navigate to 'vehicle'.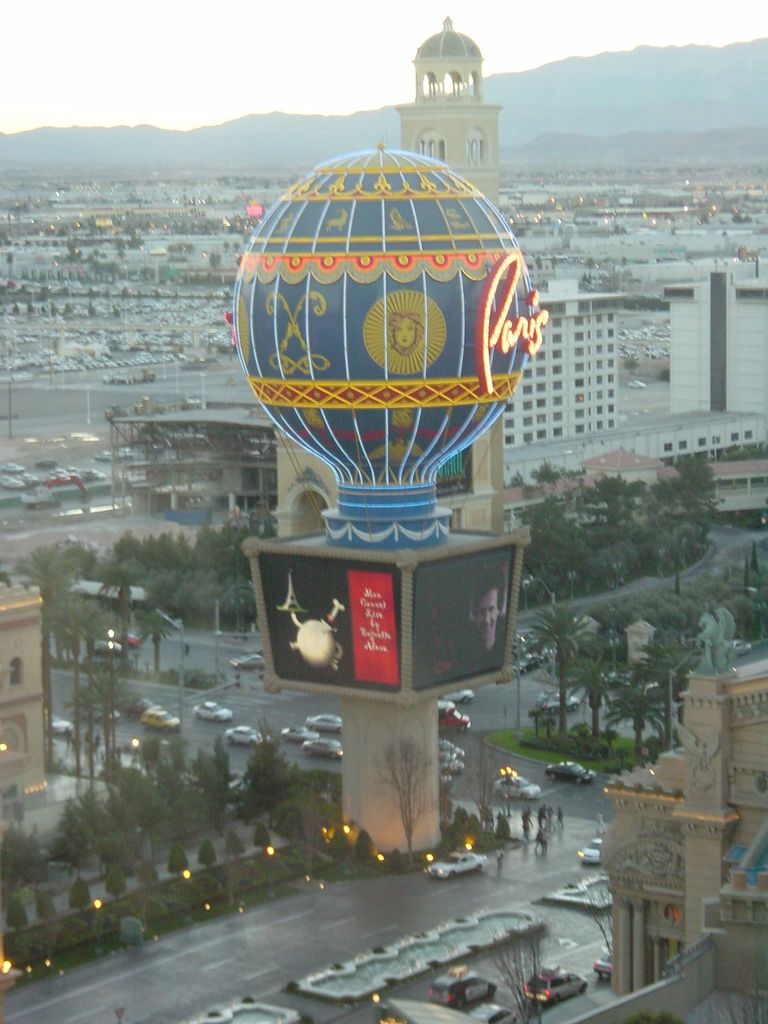
Navigation target: (301, 735, 347, 765).
